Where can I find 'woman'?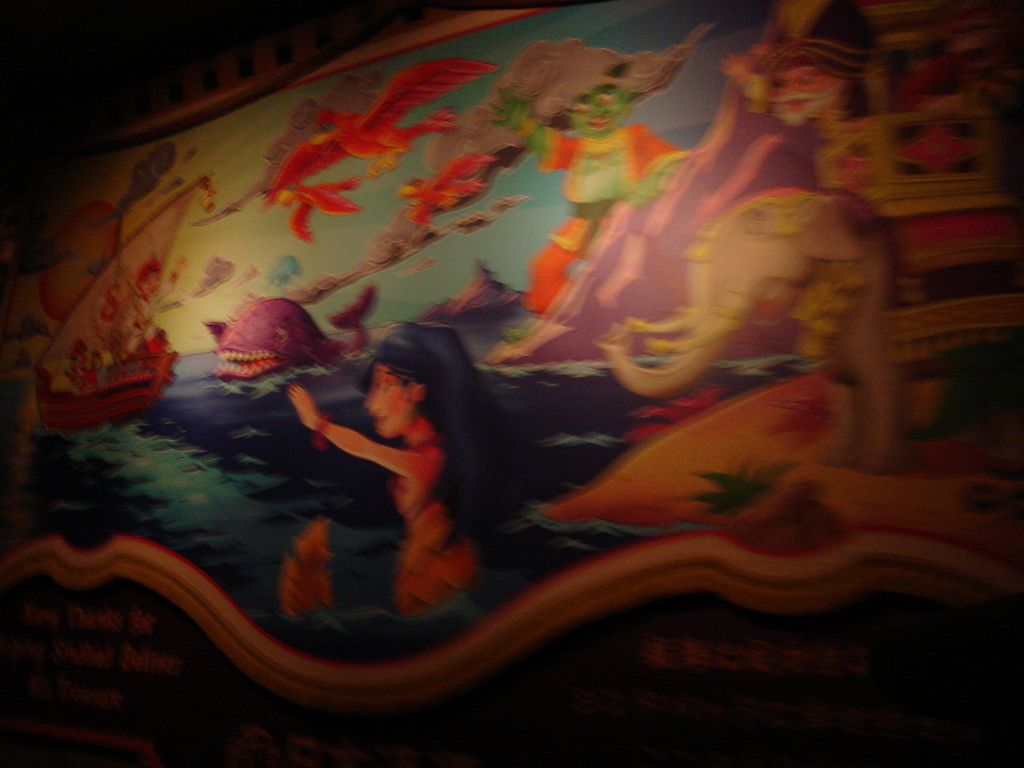
You can find it at region(284, 313, 534, 628).
